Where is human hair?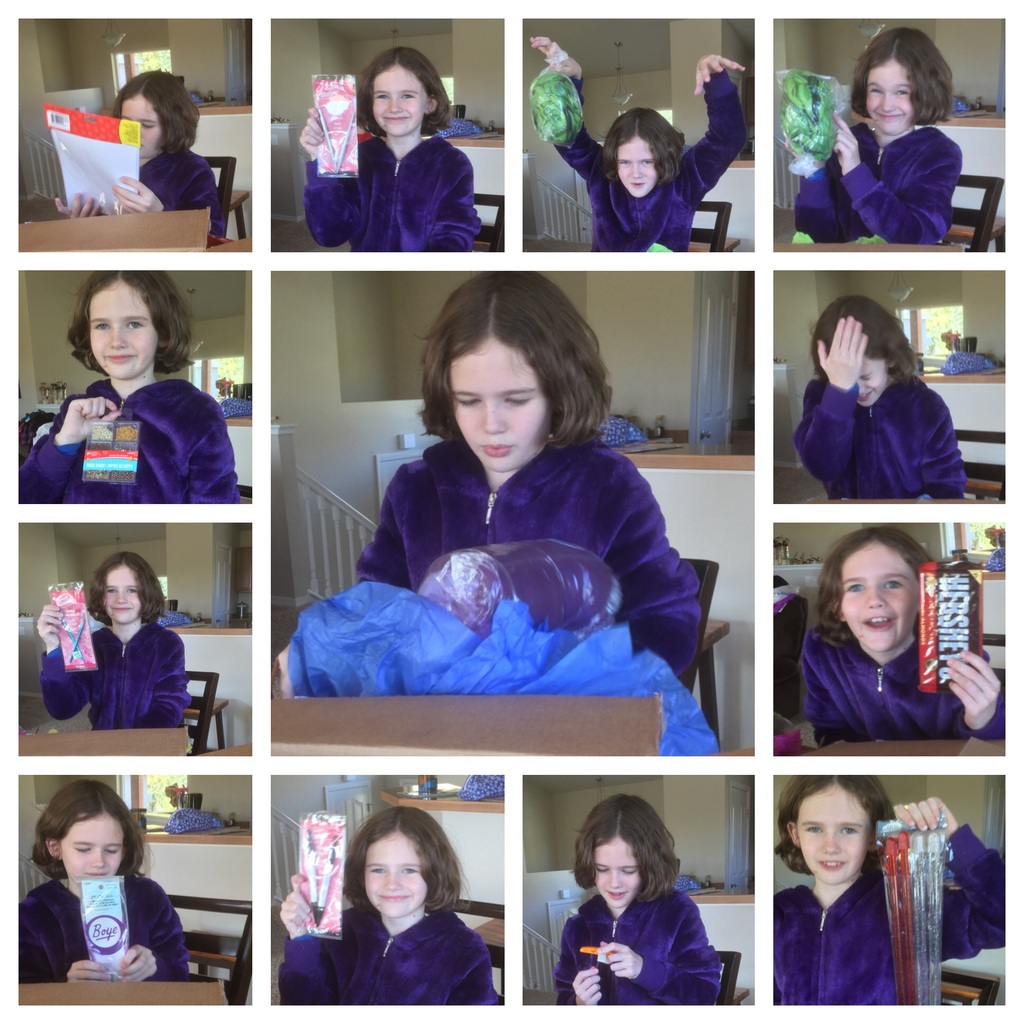
region(774, 774, 896, 875).
